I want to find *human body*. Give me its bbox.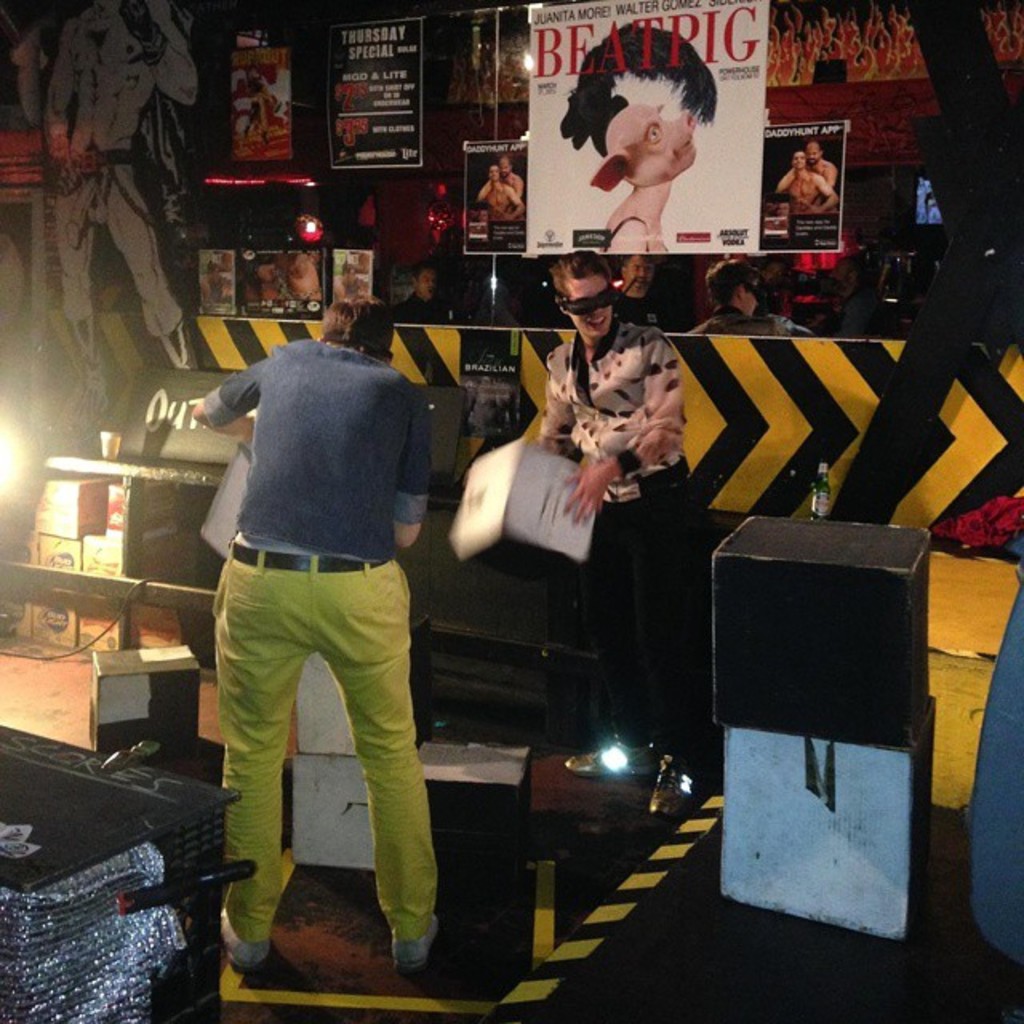
803,136,840,186.
